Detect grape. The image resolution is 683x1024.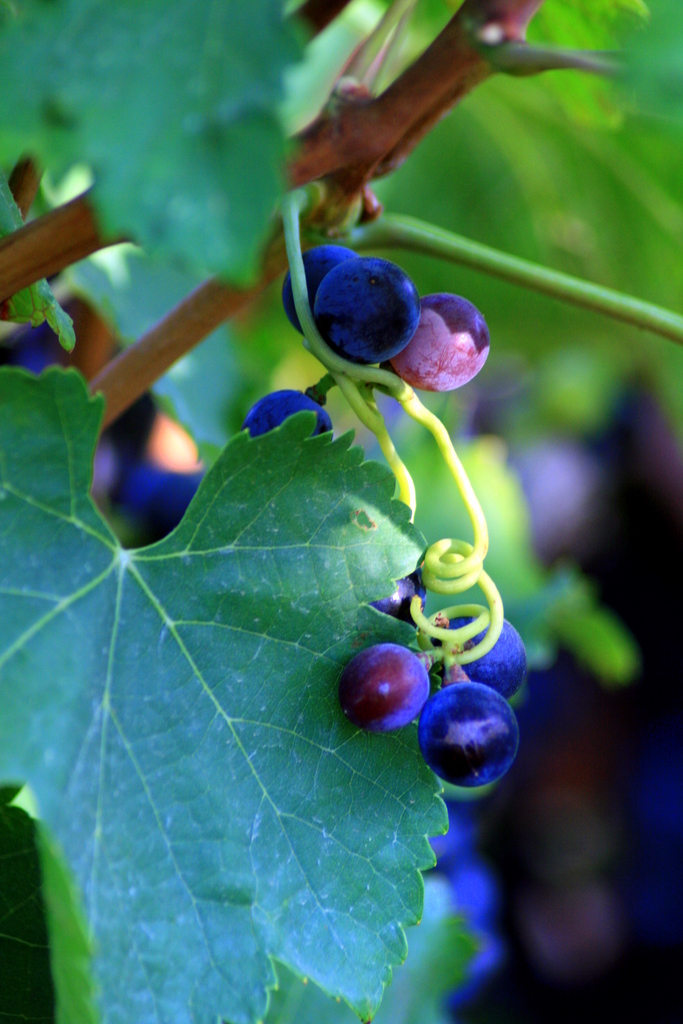
439,611,528,693.
